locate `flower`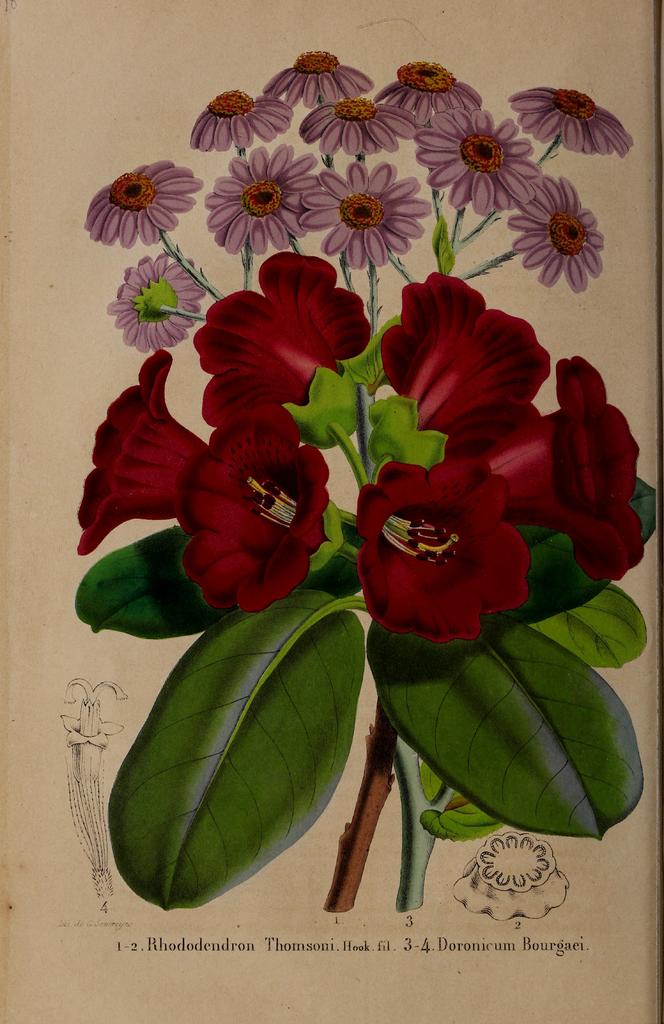
[203,140,324,258]
